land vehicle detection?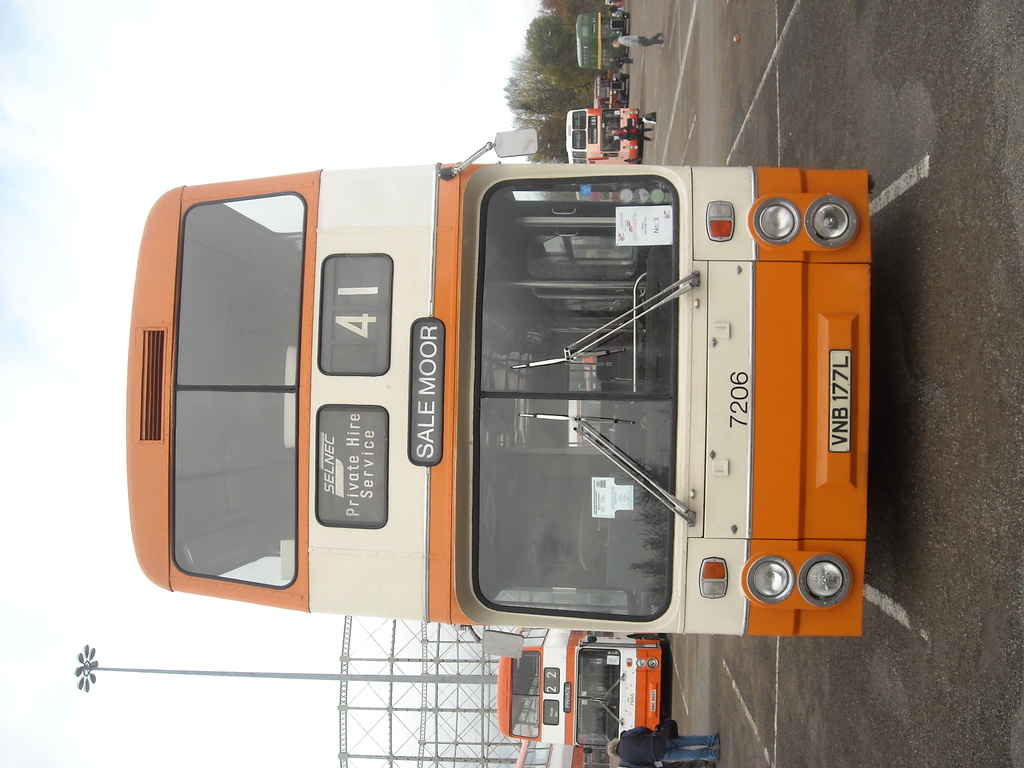
{"x1": 495, "y1": 623, "x2": 662, "y2": 750}
